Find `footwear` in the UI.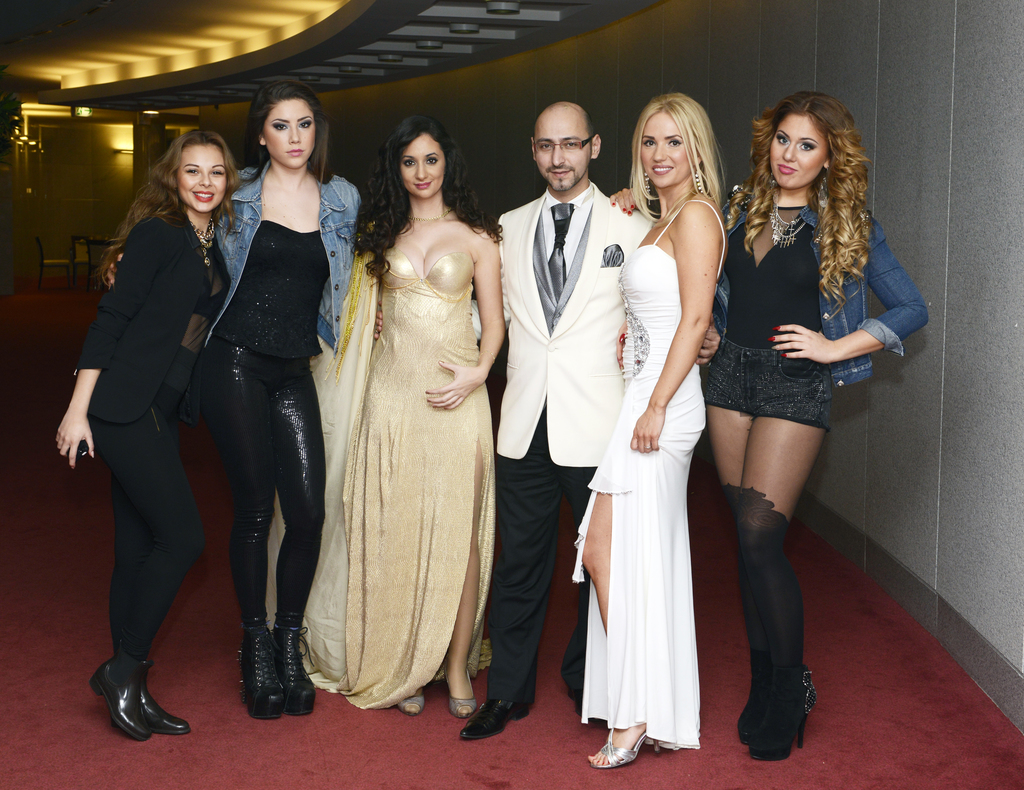
UI element at bbox=[269, 611, 316, 716].
